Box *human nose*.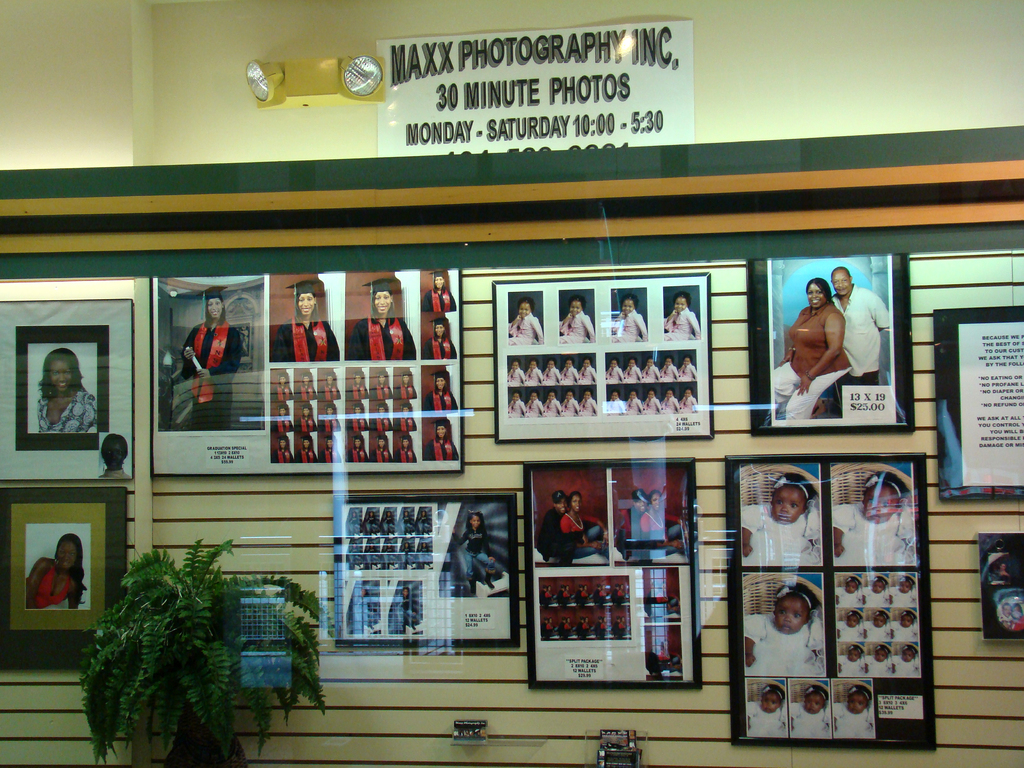
box(624, 307, 628, 310).
